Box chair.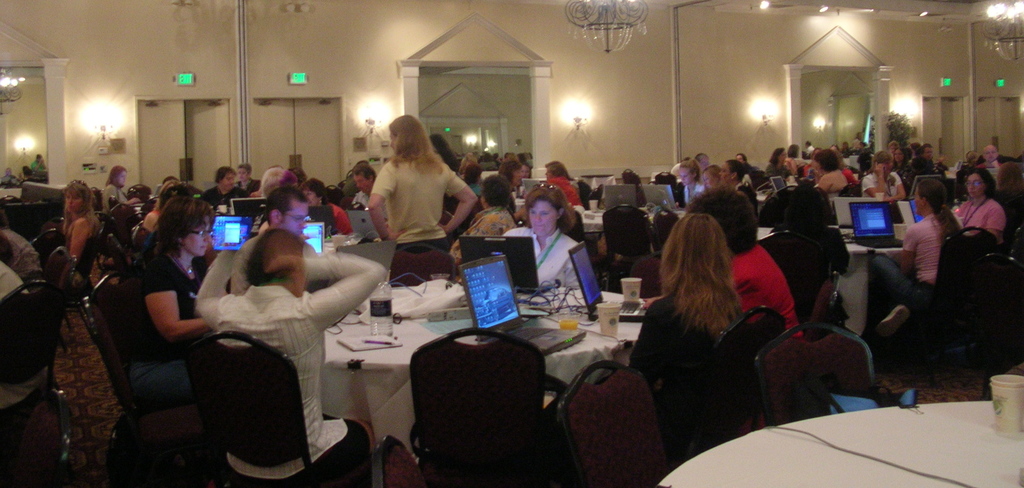
[673, 305, 786, 467].
